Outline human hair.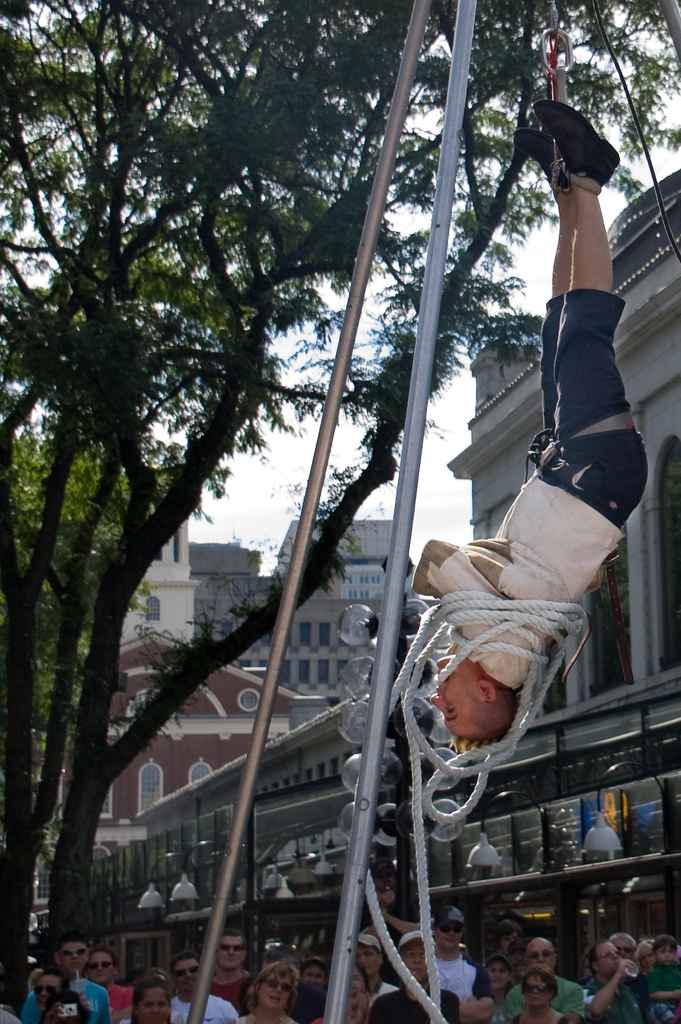
Outline: bbox(509, 968, 556, 996).
